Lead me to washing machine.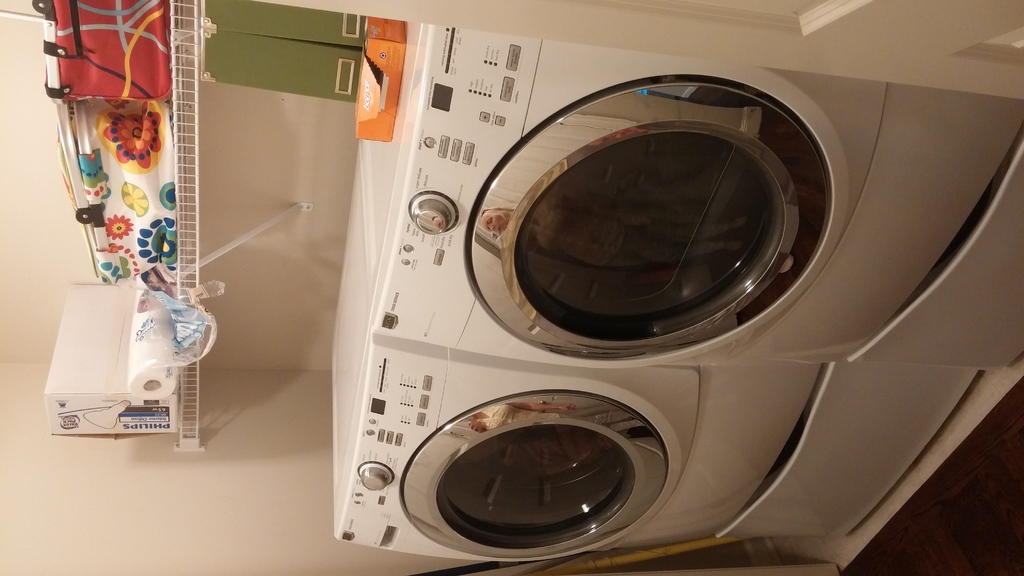
Lead to 327:207:1008:575.
